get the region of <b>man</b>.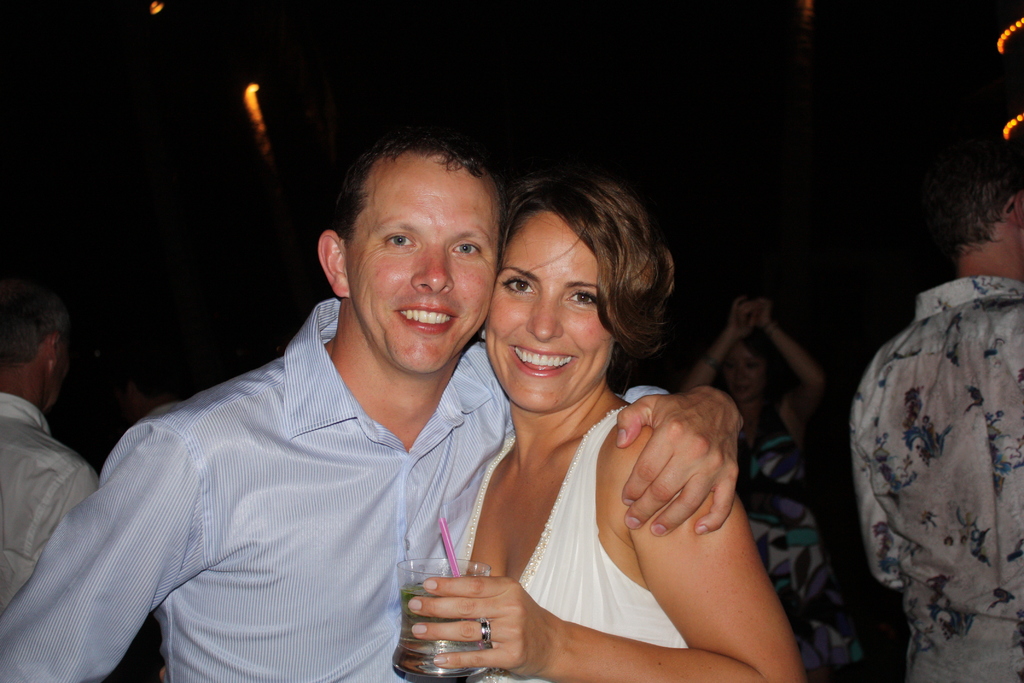
left=31, top=151, right=755, bottom=682.
